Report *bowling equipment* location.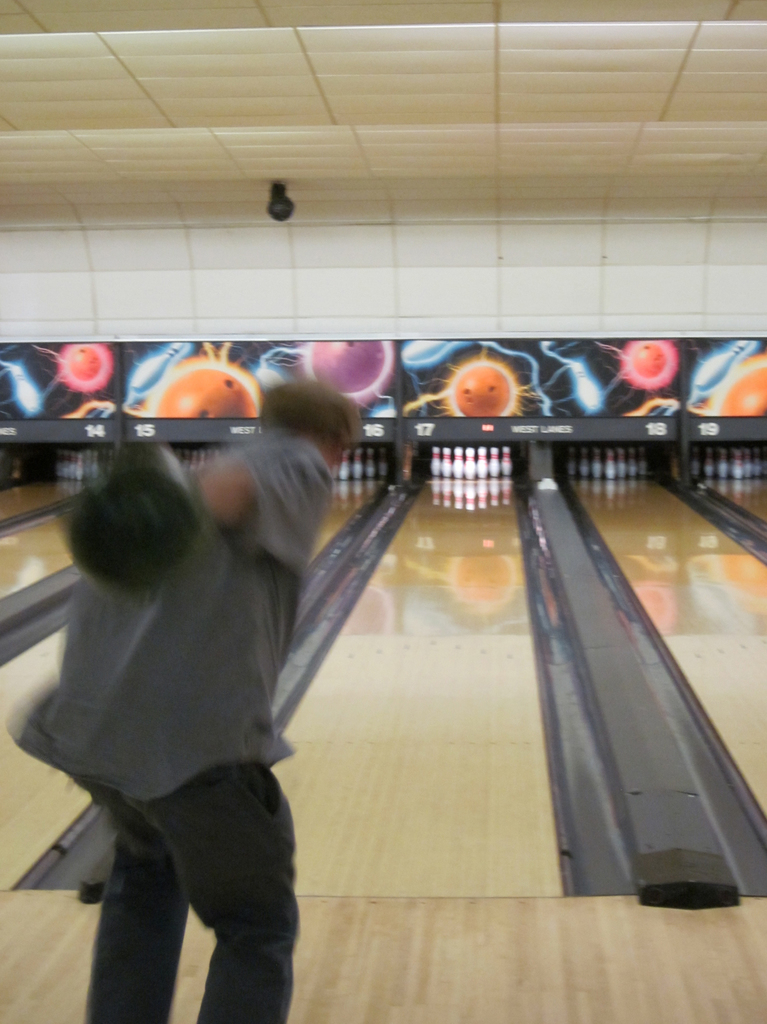
Report: pyautogui.locateOnScreen(64, 351, 109, 378).
